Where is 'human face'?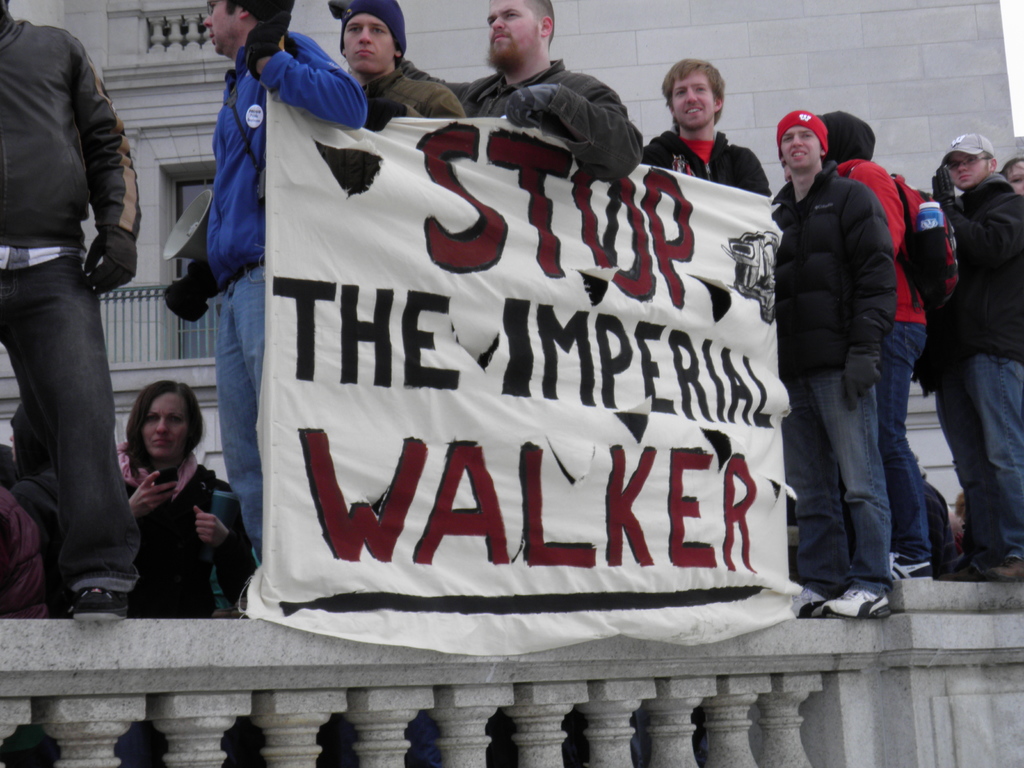
<region>344, 13, 395, 74</region>.
